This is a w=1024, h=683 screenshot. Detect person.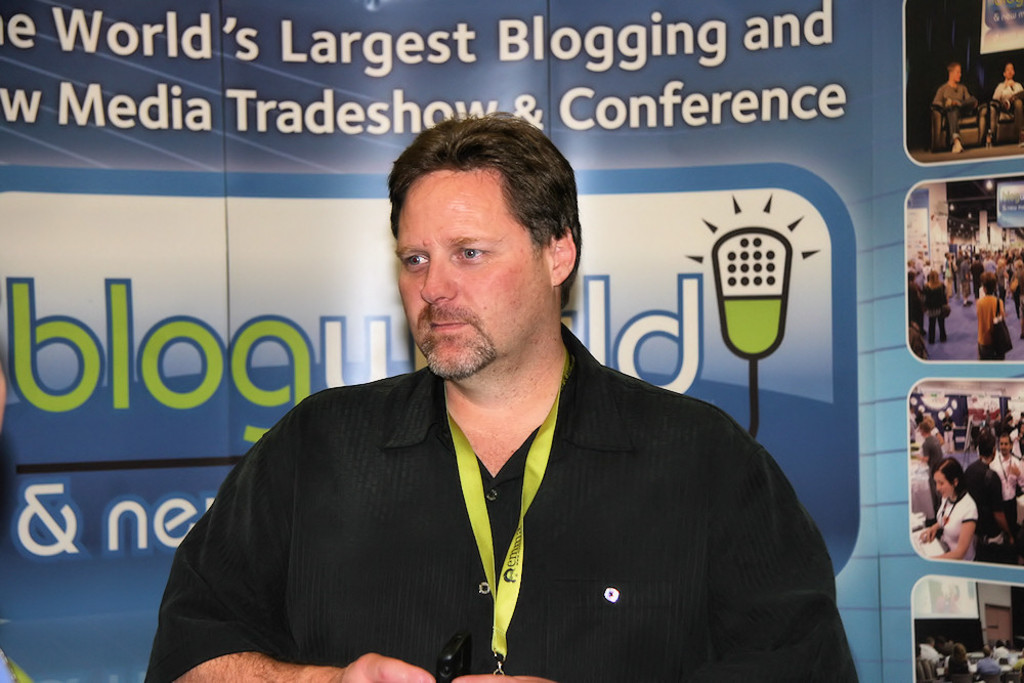
rect(924, 270, 950, 343).
